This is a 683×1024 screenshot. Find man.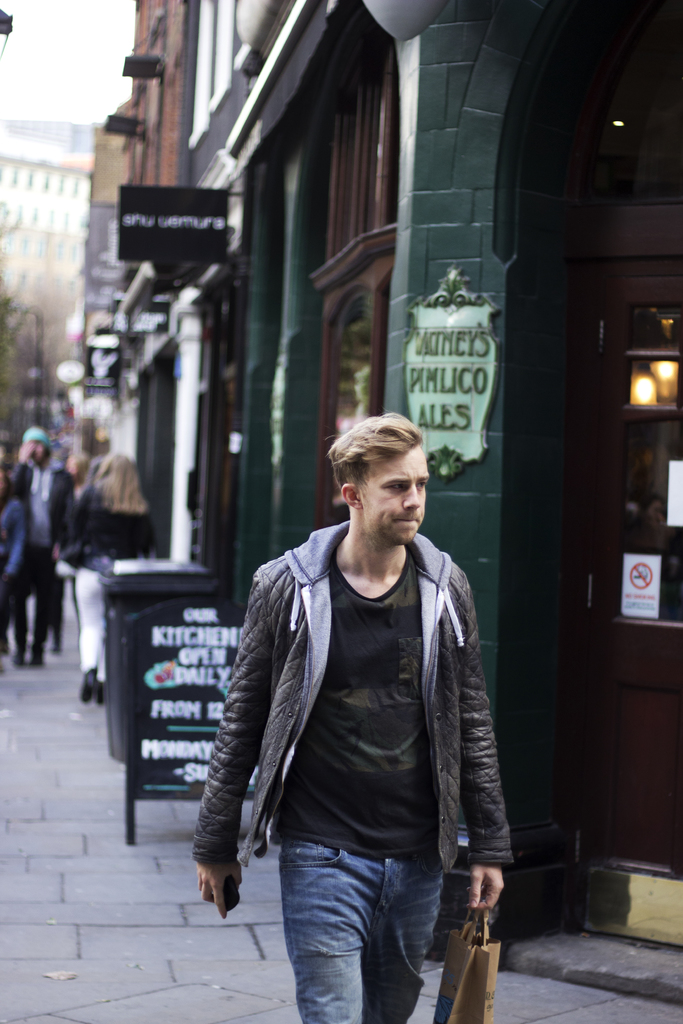
Bounding box: {"left": 197, "top": 377, "right": 534, "bottom": 996}.
